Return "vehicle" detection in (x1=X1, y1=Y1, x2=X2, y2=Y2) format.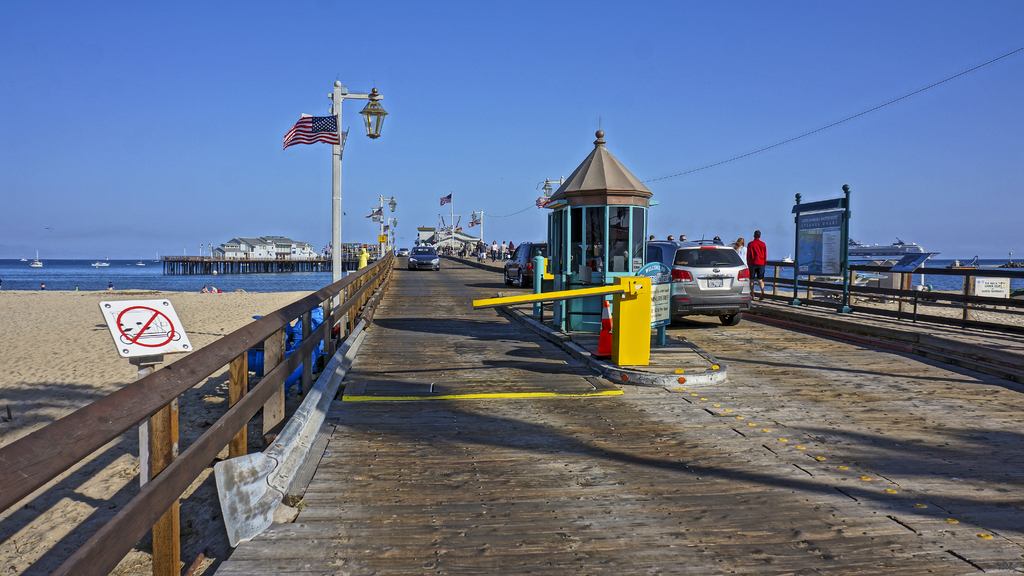
(x1=410, y1=243, x2=440, y2=271).
